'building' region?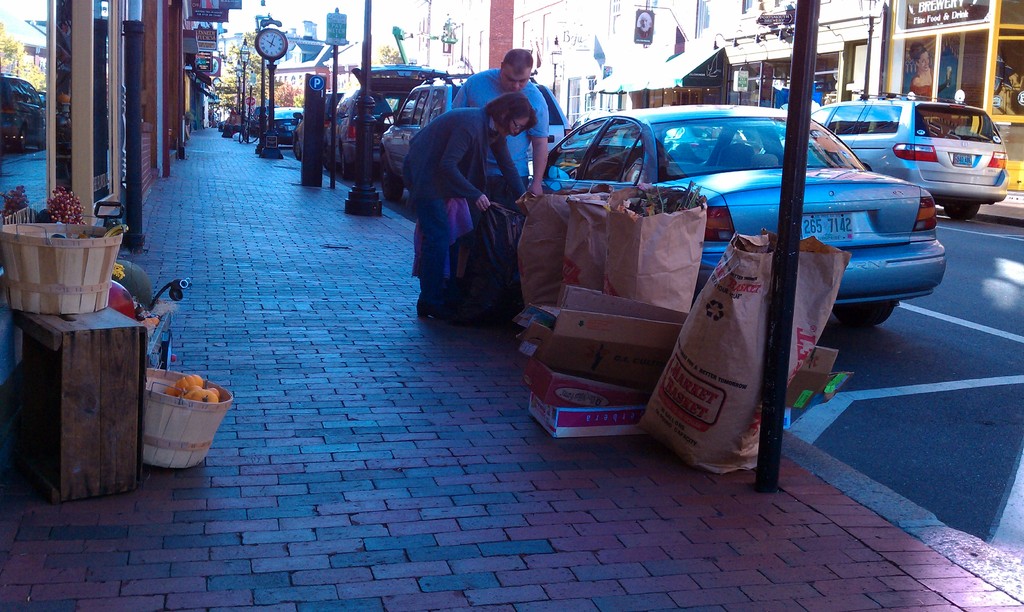
bbox=(415, 0, 1023, 218)
